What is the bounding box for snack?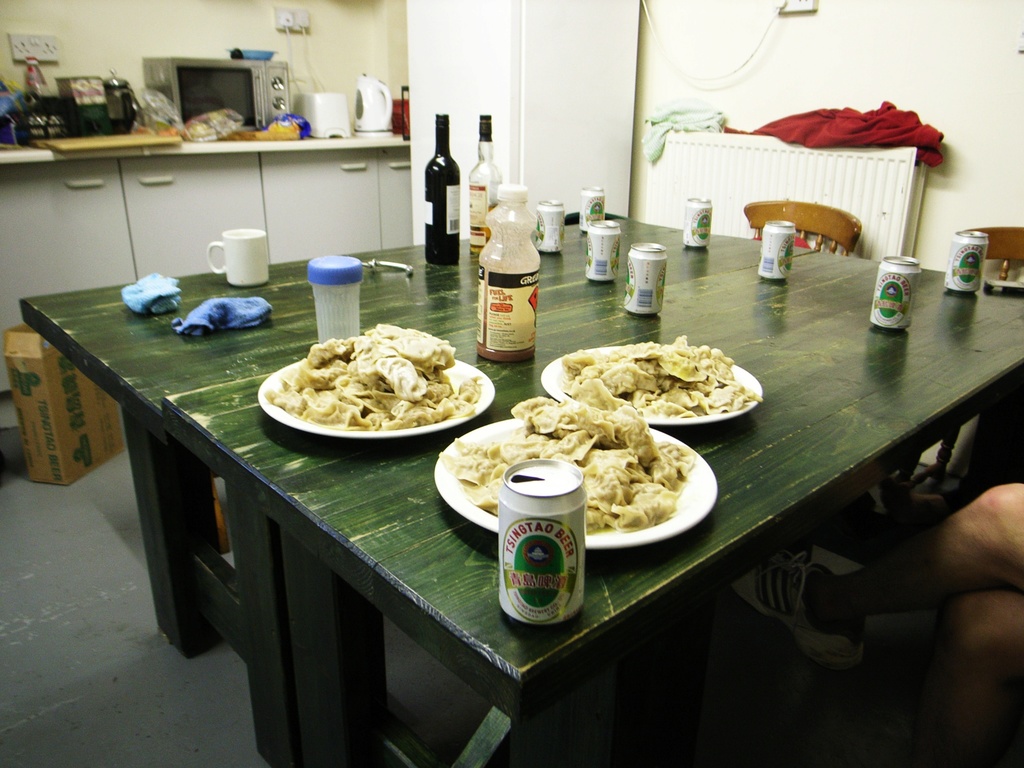
BBox(587, 222, 619, 298).
